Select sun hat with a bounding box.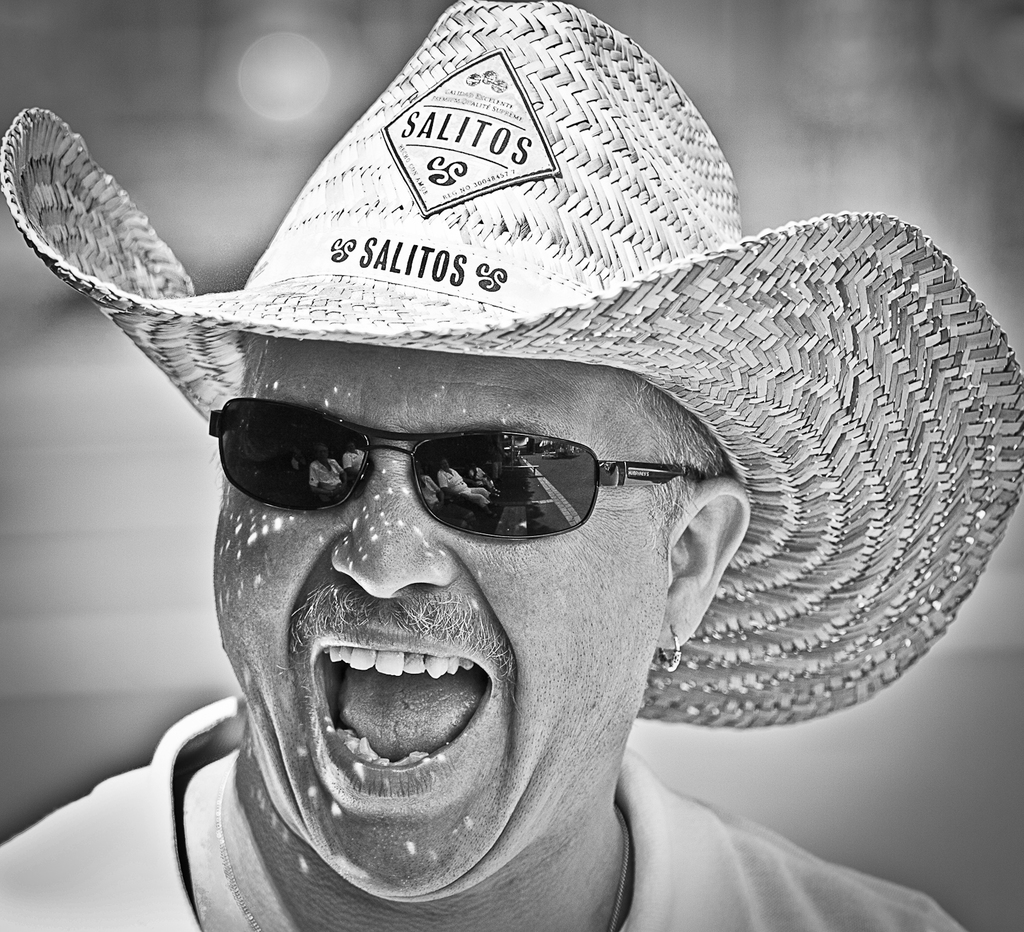
{"left": 0, "top": 0, "right": 1021, "bottom": 742}.
